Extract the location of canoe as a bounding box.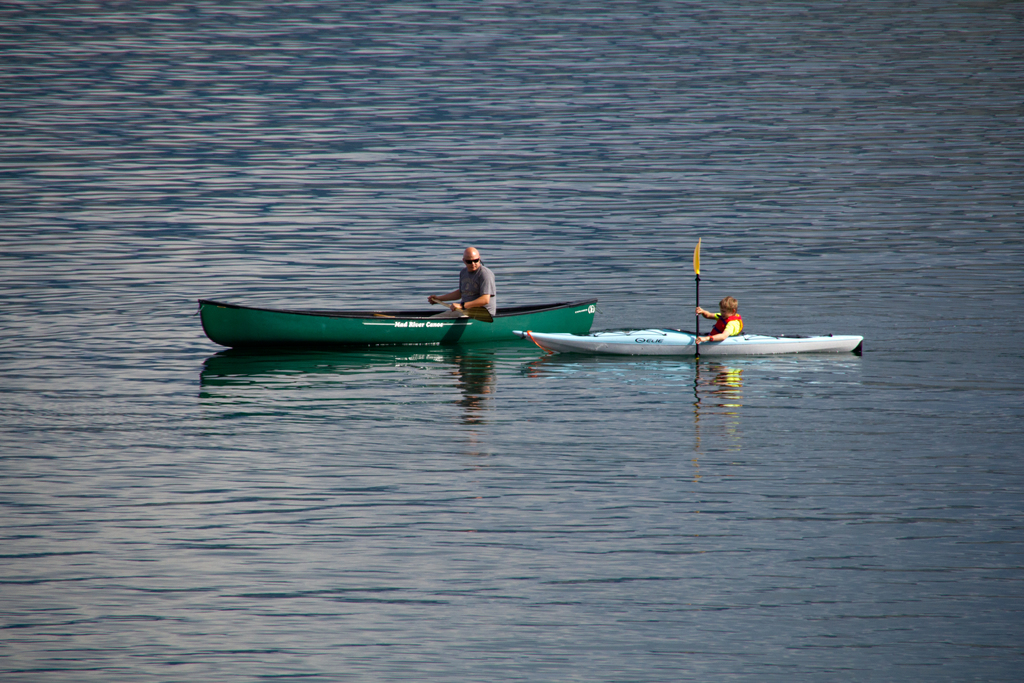
(513,322,864,356).
